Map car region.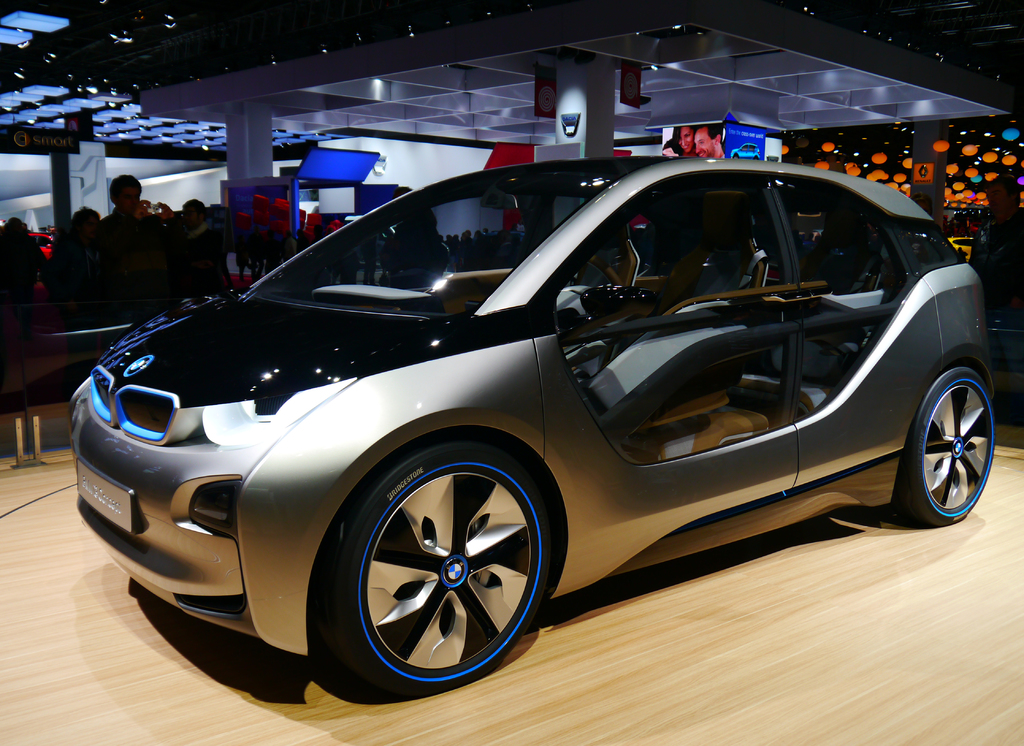
Mapped to region(68, 153, 997, 698).
